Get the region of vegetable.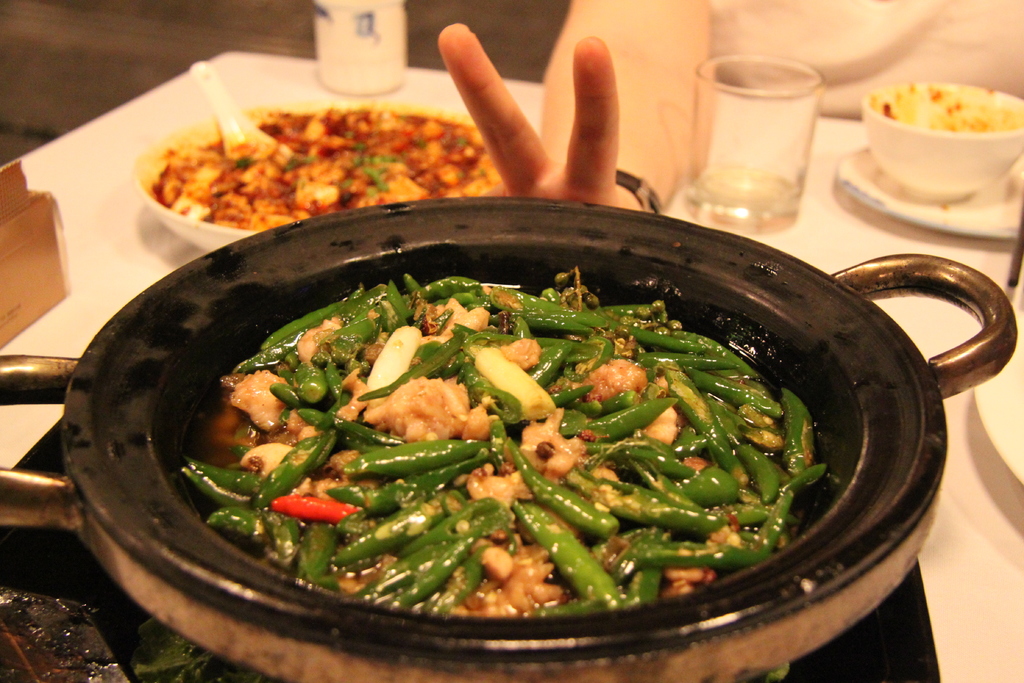
rect(420, 312, 451, 341).
